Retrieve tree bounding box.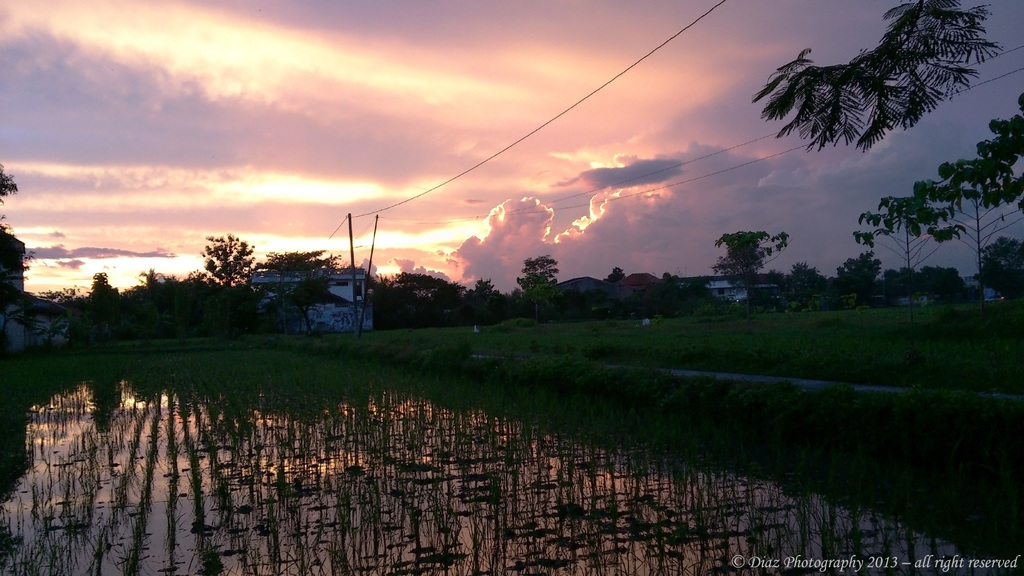
Bounding box: <box>853,96,1023,246</box>.
